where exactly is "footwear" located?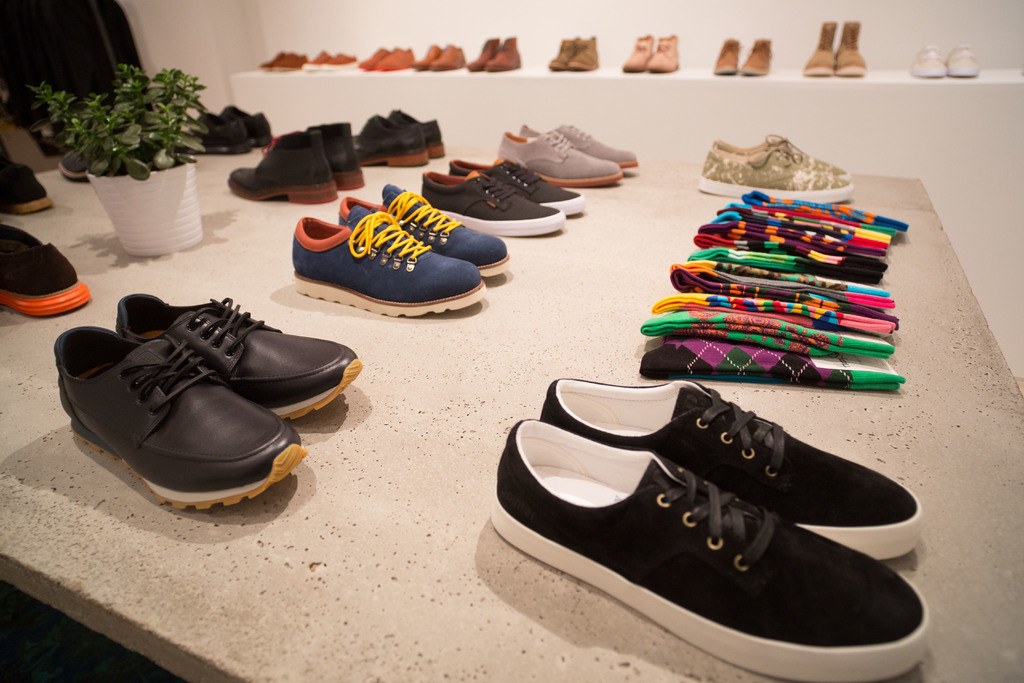
Its bounding box is region(942, 42, 986, 78).
